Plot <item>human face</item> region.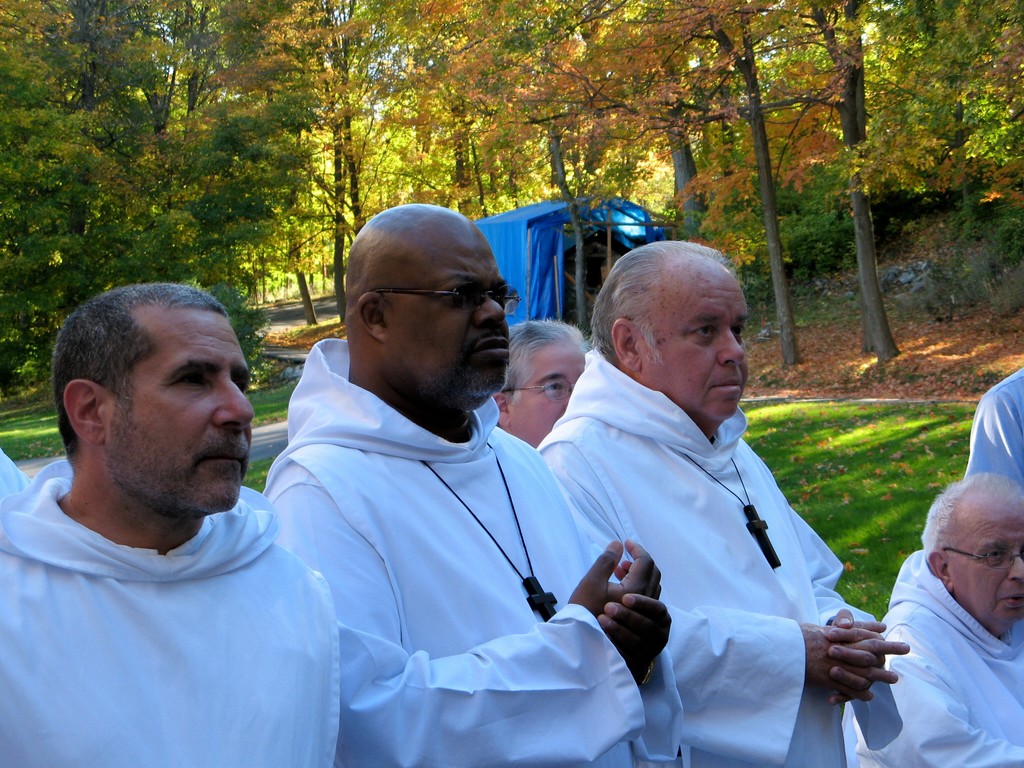
Plotted at select_region(103, 303, 254, 514).
